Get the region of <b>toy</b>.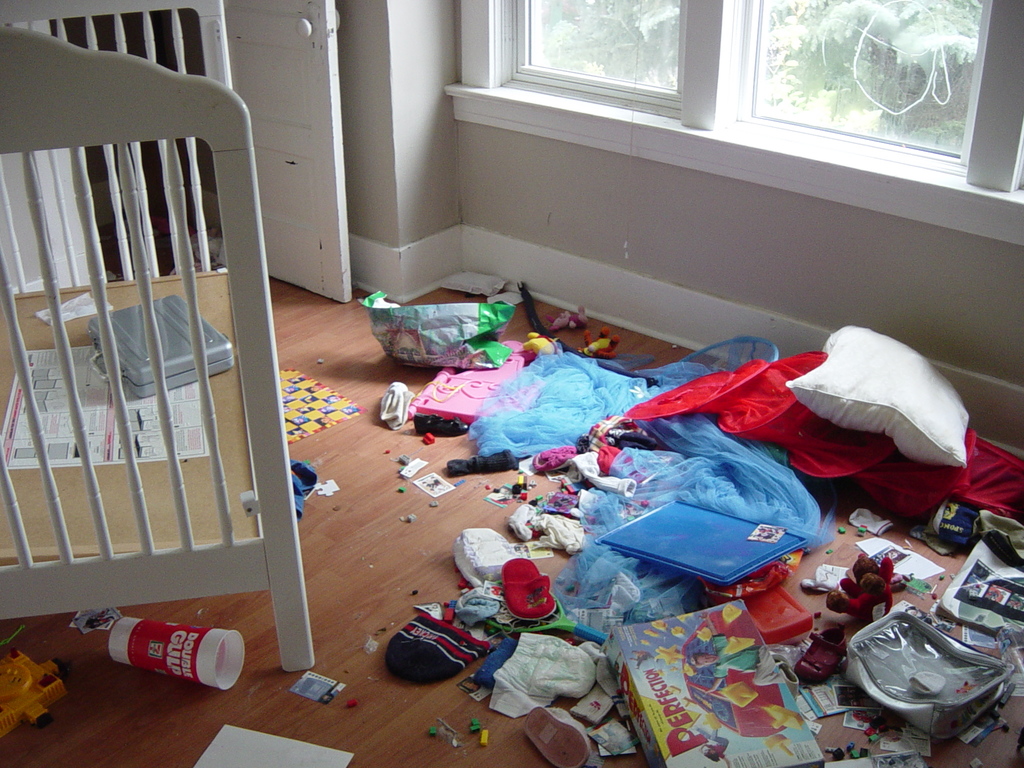
x1=820 y1=549 x2=904 y2=634.
